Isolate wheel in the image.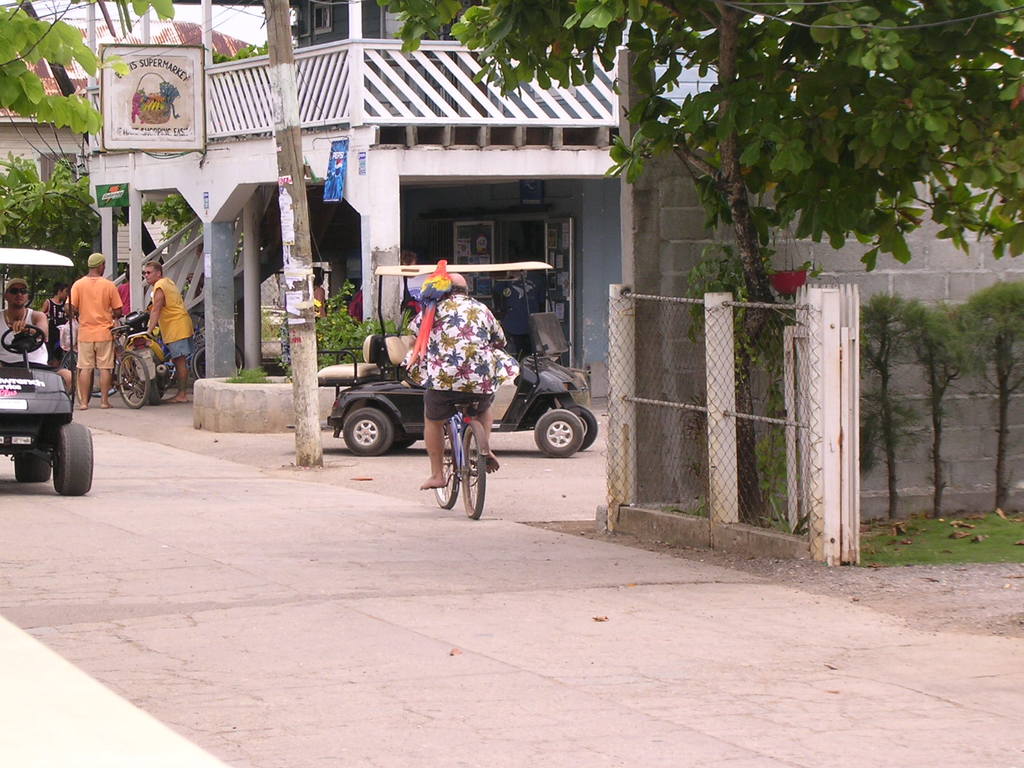
Isolated region: (x1=2, y1=321, x2=45, y2=353).
